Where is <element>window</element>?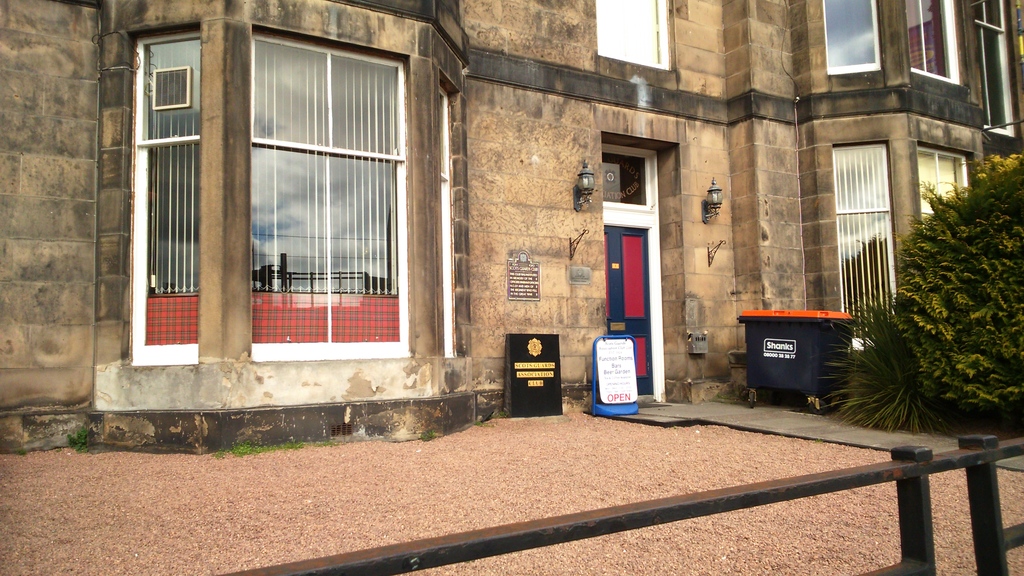
rect(820, 0, 881, 78).
